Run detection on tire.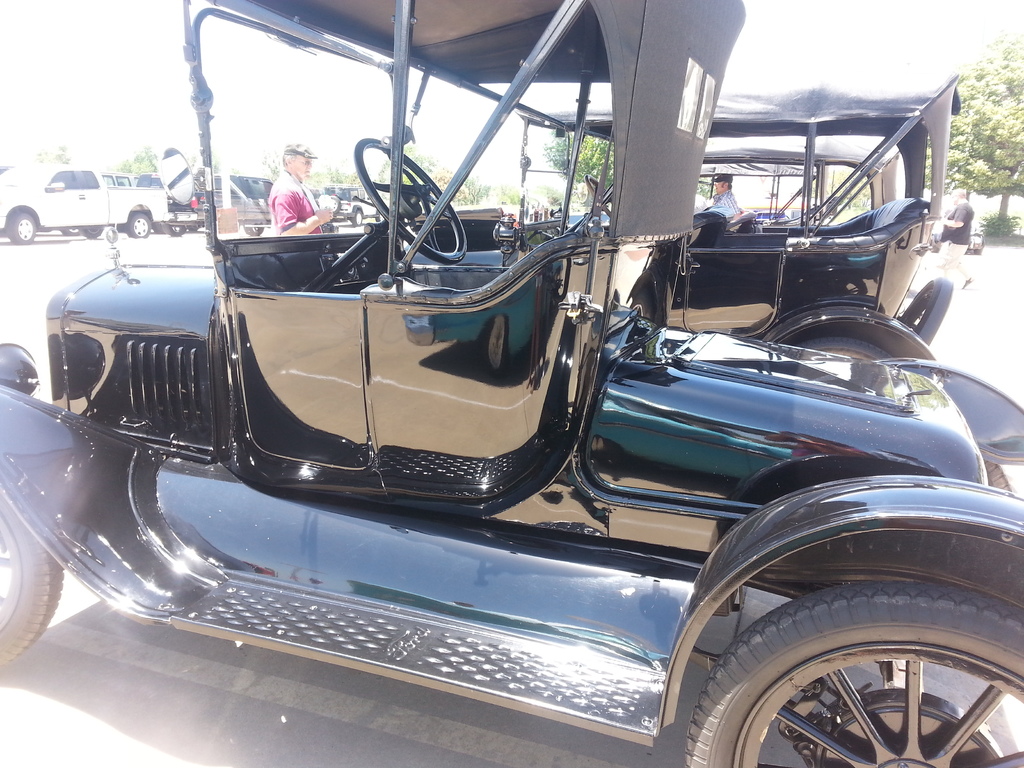
Result: (left=8, top=207, right=37, bottom=248).
